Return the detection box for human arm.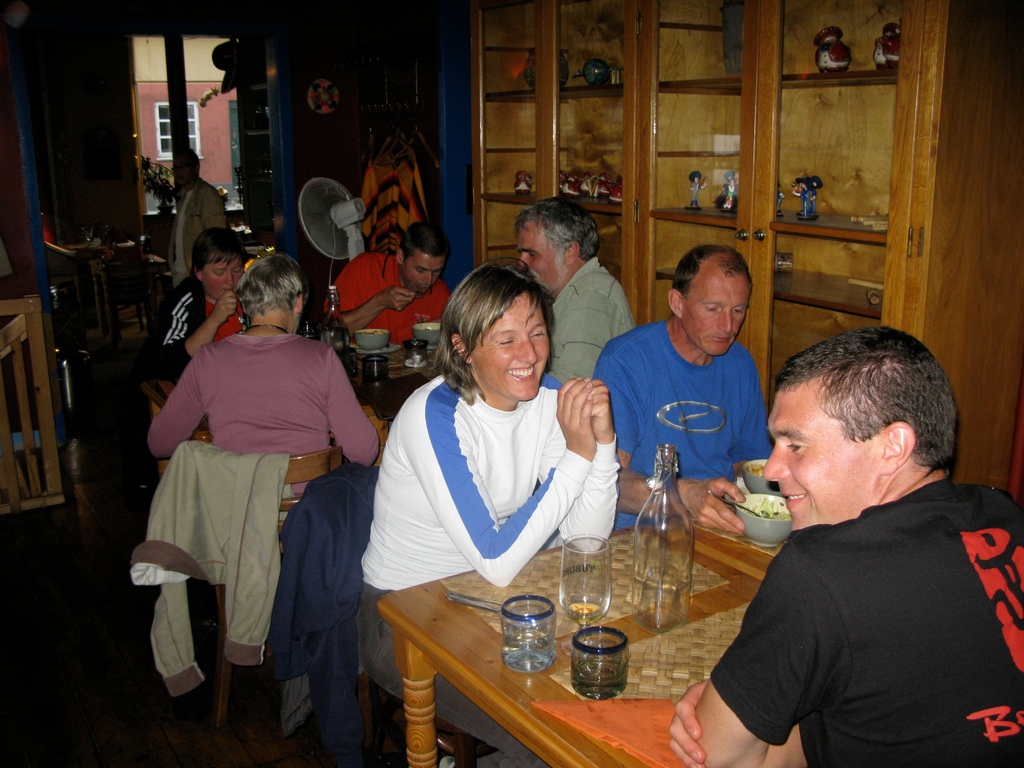
724/342/782/484.
